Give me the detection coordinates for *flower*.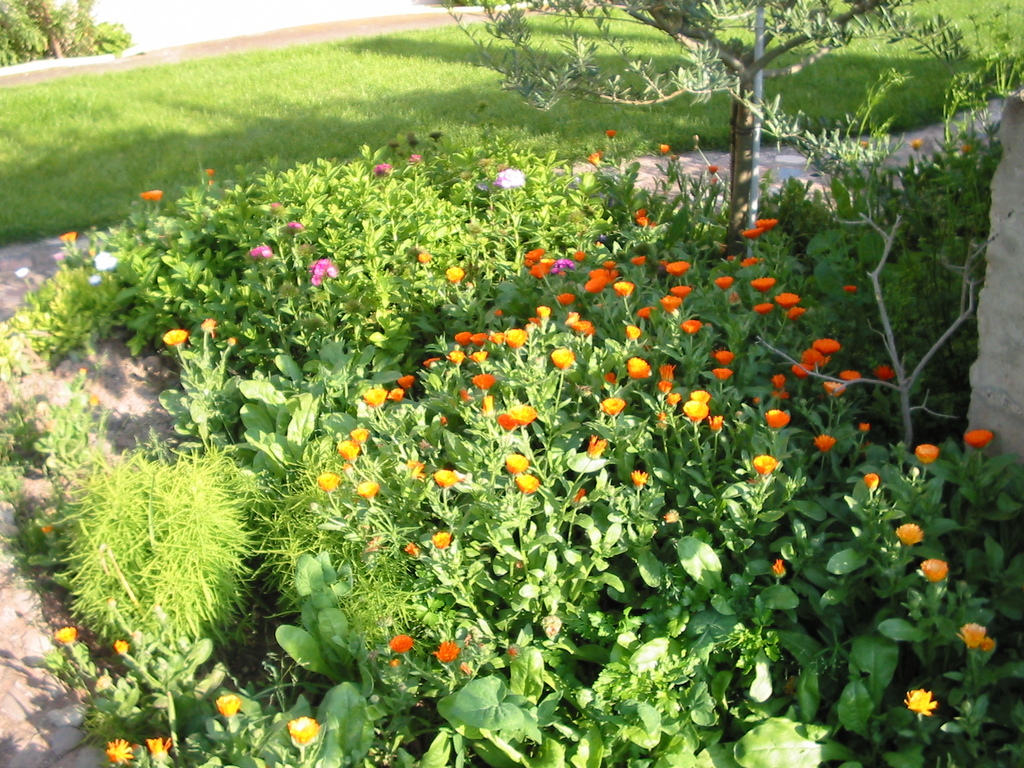
detection(663, 261, 692, 281).
